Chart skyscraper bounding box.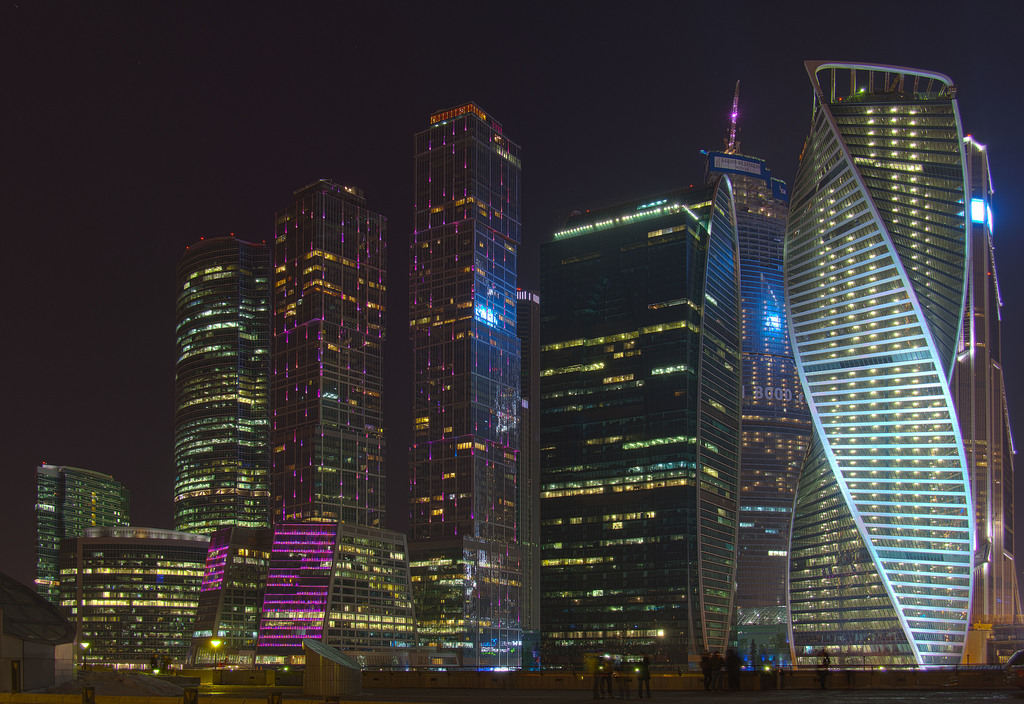
Charted: box=[537, 170, 733, 671].
